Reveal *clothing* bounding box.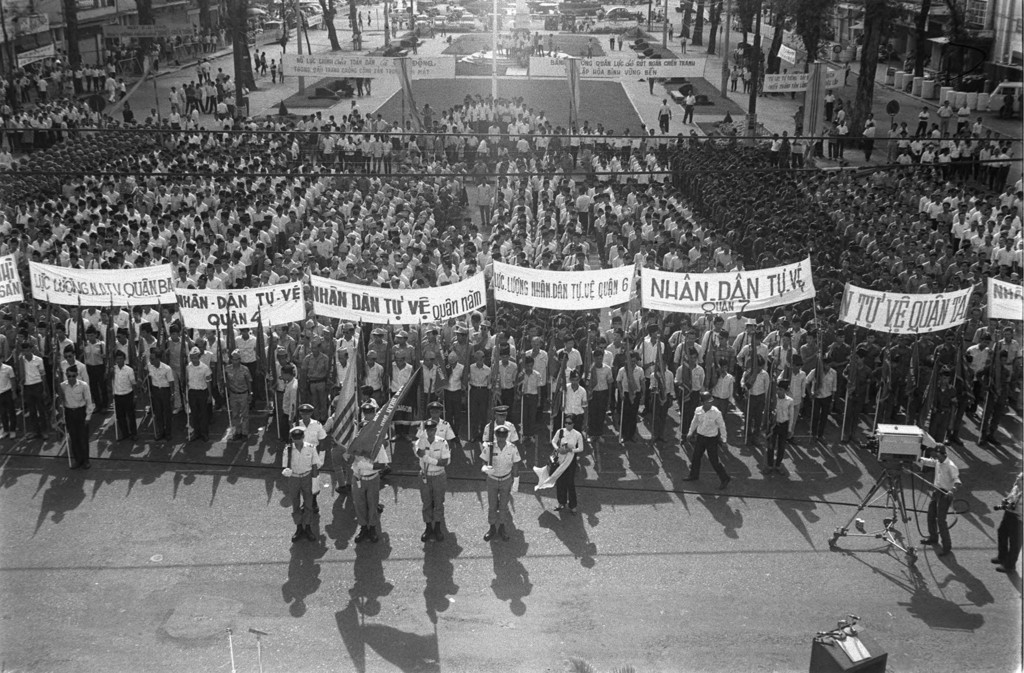
Revealed: 312/319/323/334.
